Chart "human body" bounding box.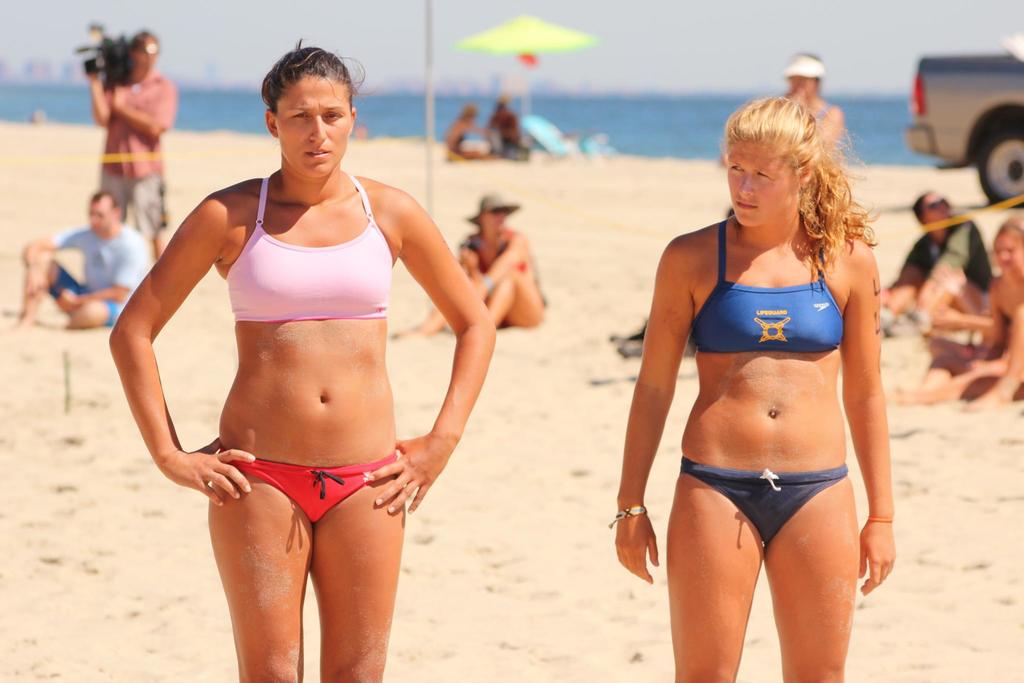
Charted: left=5, top=228, right=132, bottom=338.
